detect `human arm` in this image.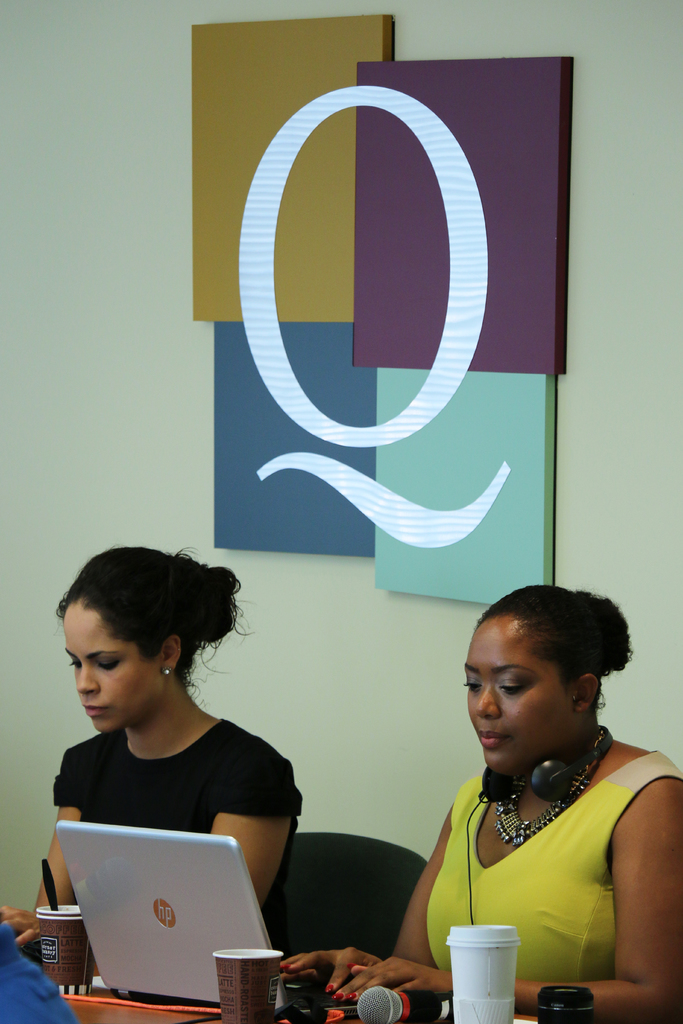
Detection: 201/729/313/895.
